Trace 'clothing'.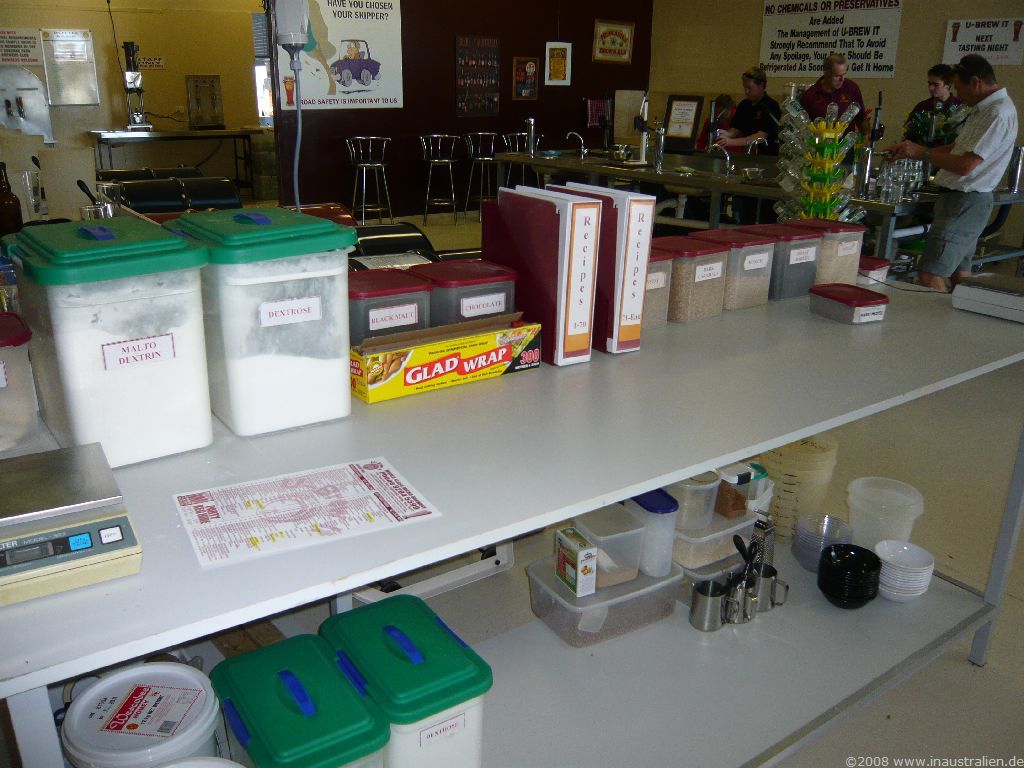
Traced to [898,96,972,156].
